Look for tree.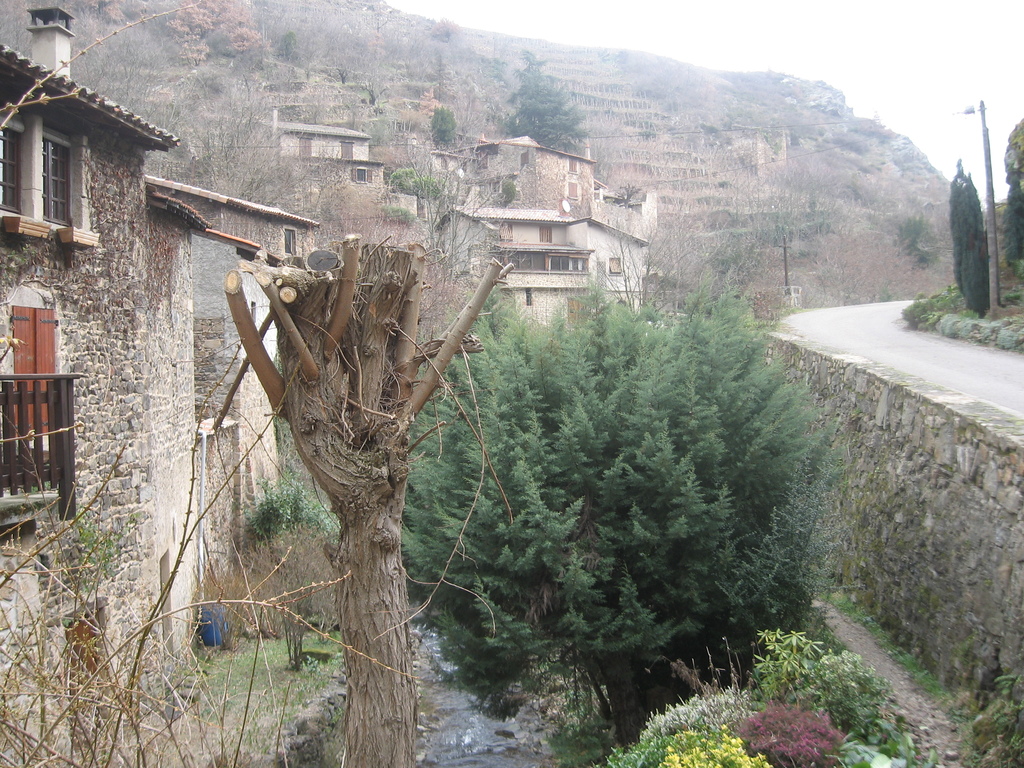
Found: x1=379, y1=278, x2=847, y2=745.
